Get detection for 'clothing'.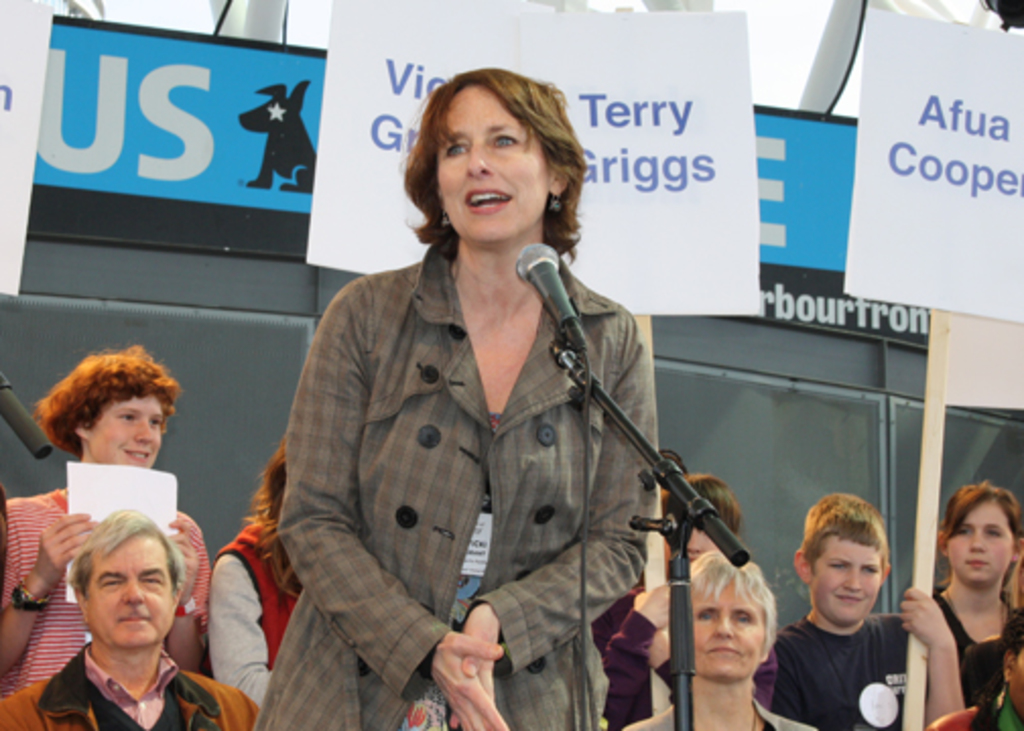
Detection: (630,696,821,729).
